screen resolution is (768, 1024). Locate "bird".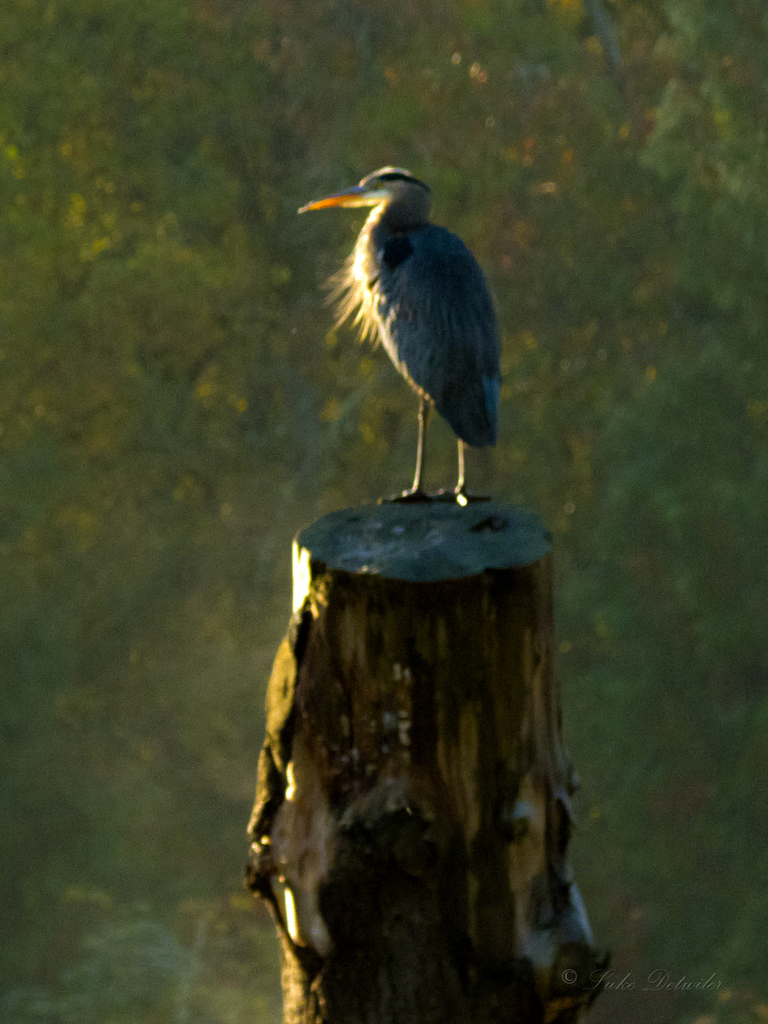
x1=294, y1=175, x2=502, y2=488.
